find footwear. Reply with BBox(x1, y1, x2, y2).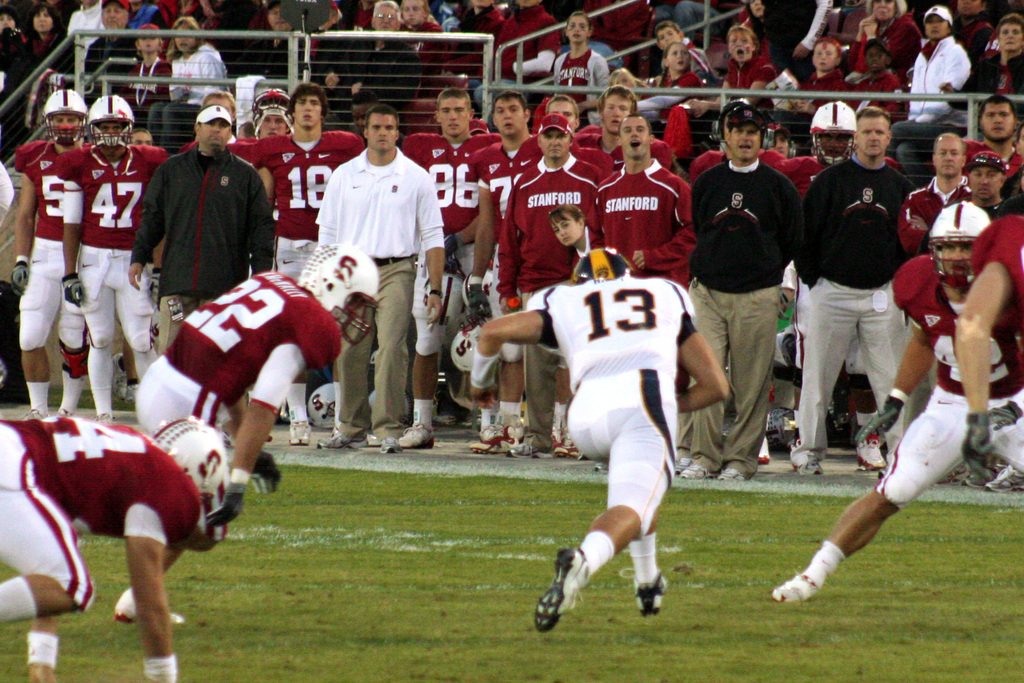
BBox(852, 433, 884, 476).
